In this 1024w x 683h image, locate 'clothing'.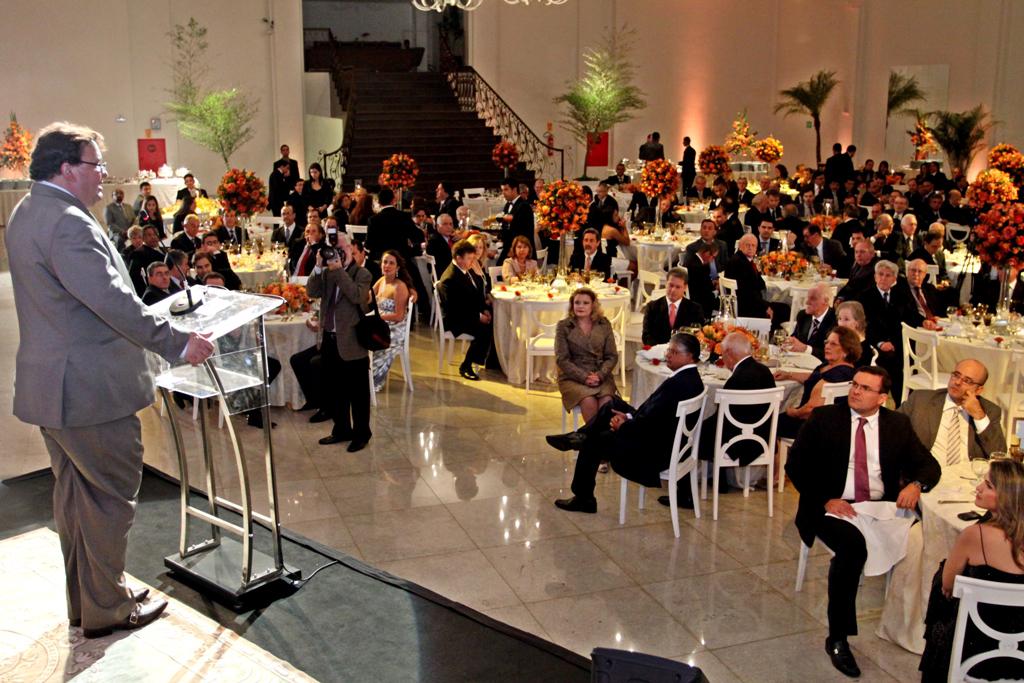
Bounding box: rect(836, 155, 853, 183).
